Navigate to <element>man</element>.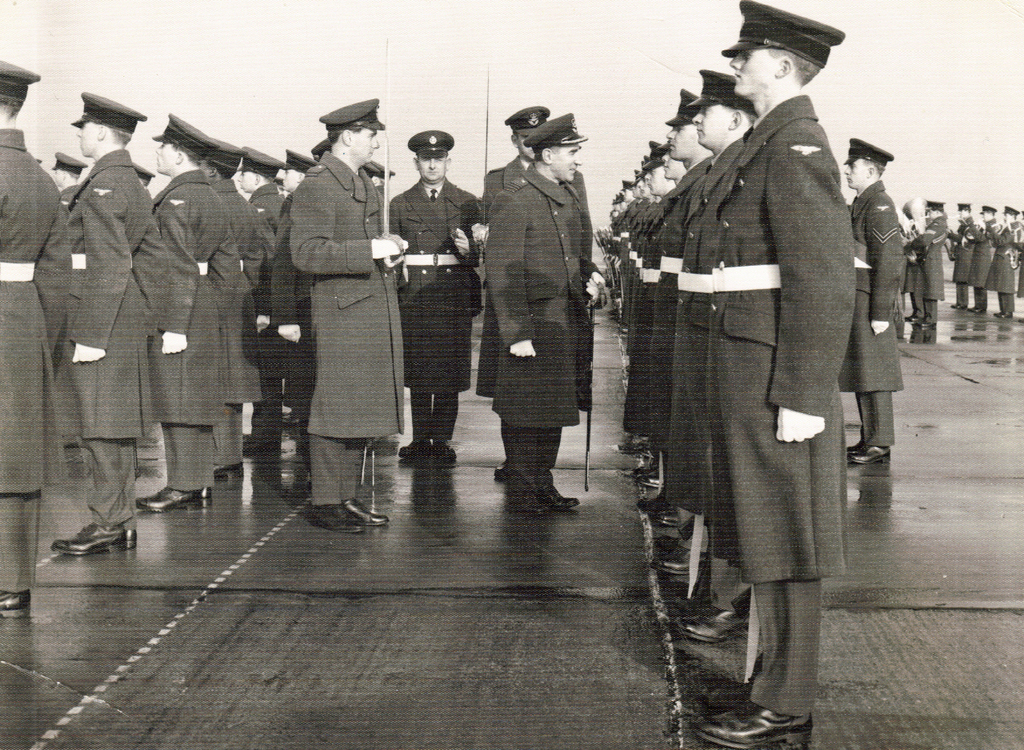
Navigation target: Rect(478, 107, 606, 480).
